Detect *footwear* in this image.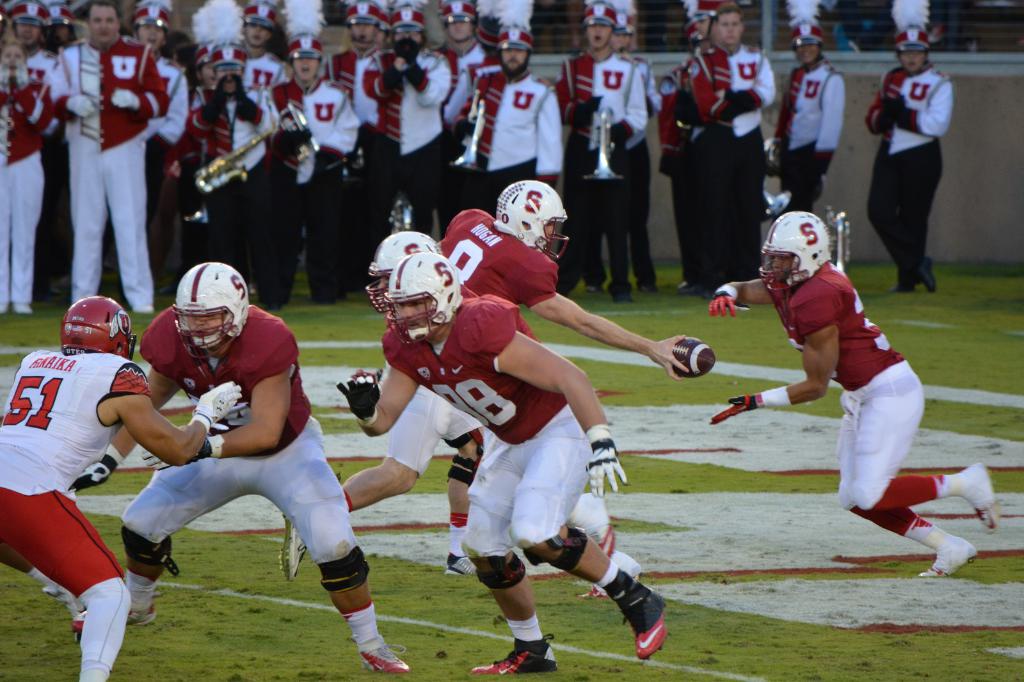
Detection: crop(13, 303, 32, 312).
